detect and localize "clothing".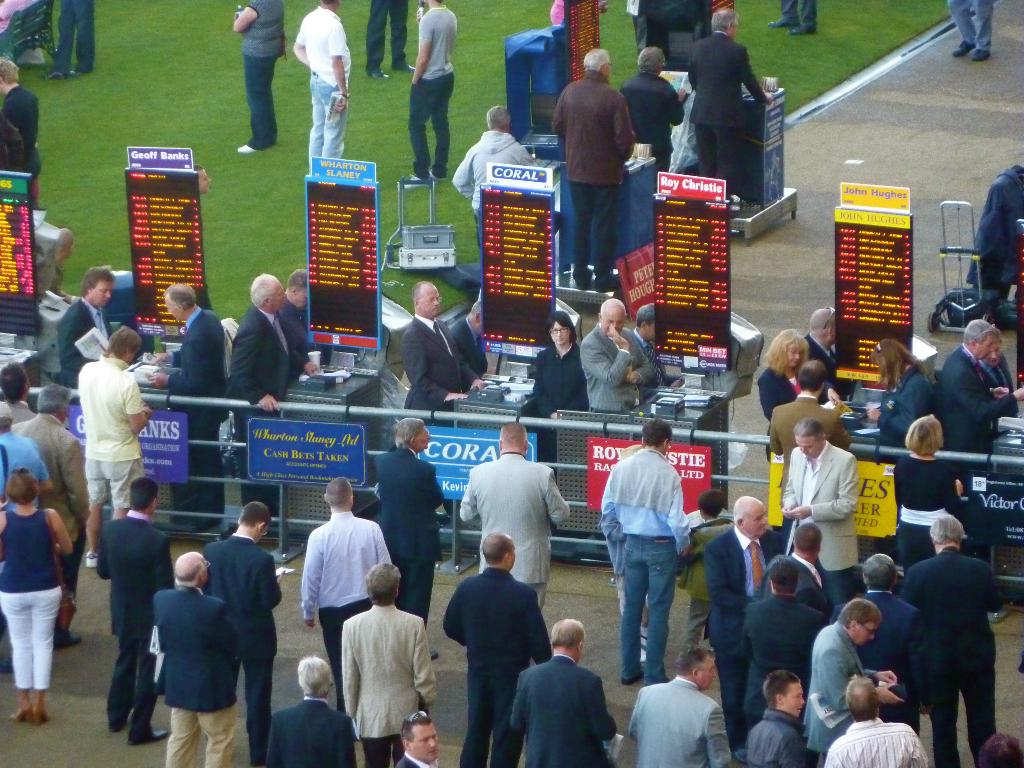
Localized at x1=459, y1=125, x2=532, y2=246.
